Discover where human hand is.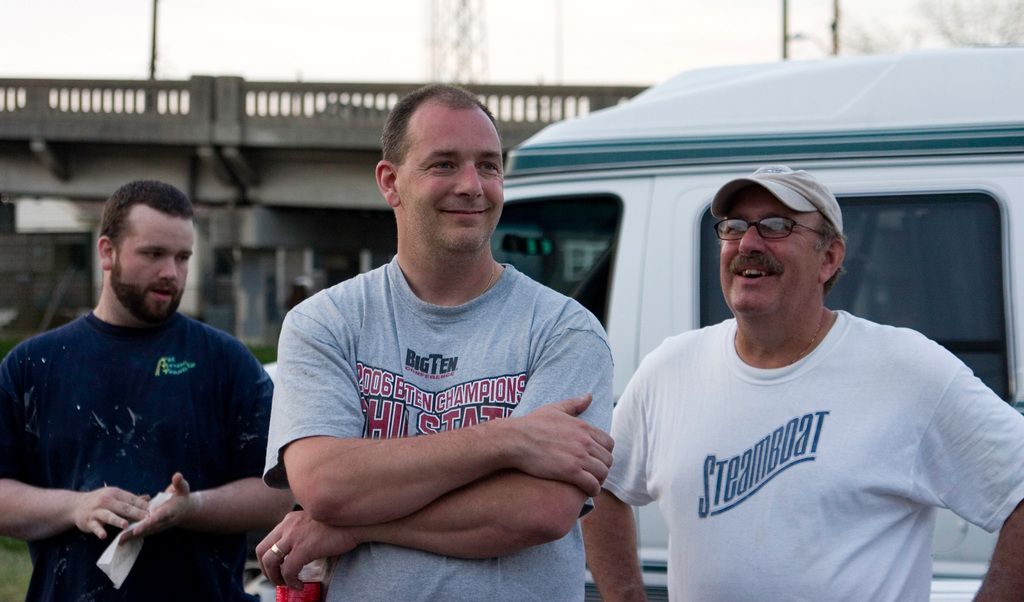
Discovered at select_region(118, 473, 194, 550).
